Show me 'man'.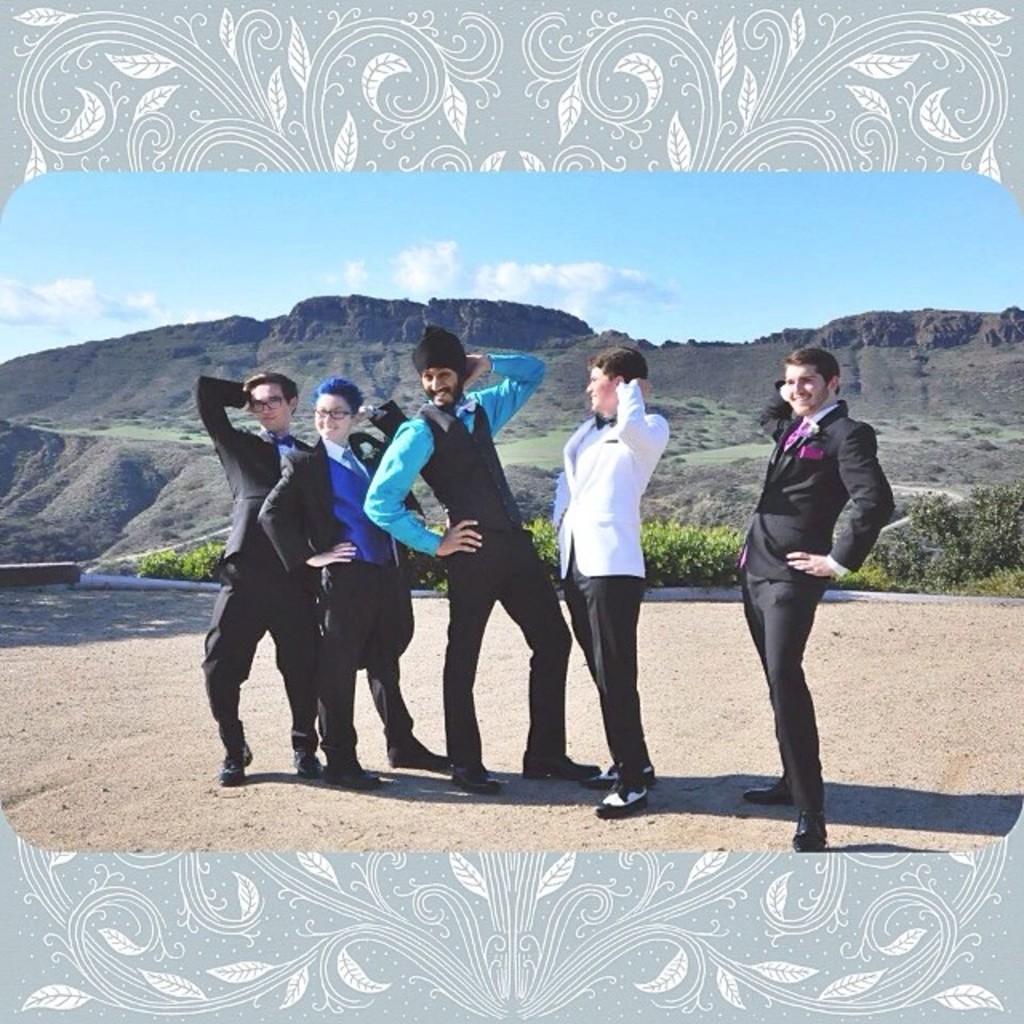
'man' is here: {"left": 259, "top": 370, "right": 453, "bottom": 794}.
